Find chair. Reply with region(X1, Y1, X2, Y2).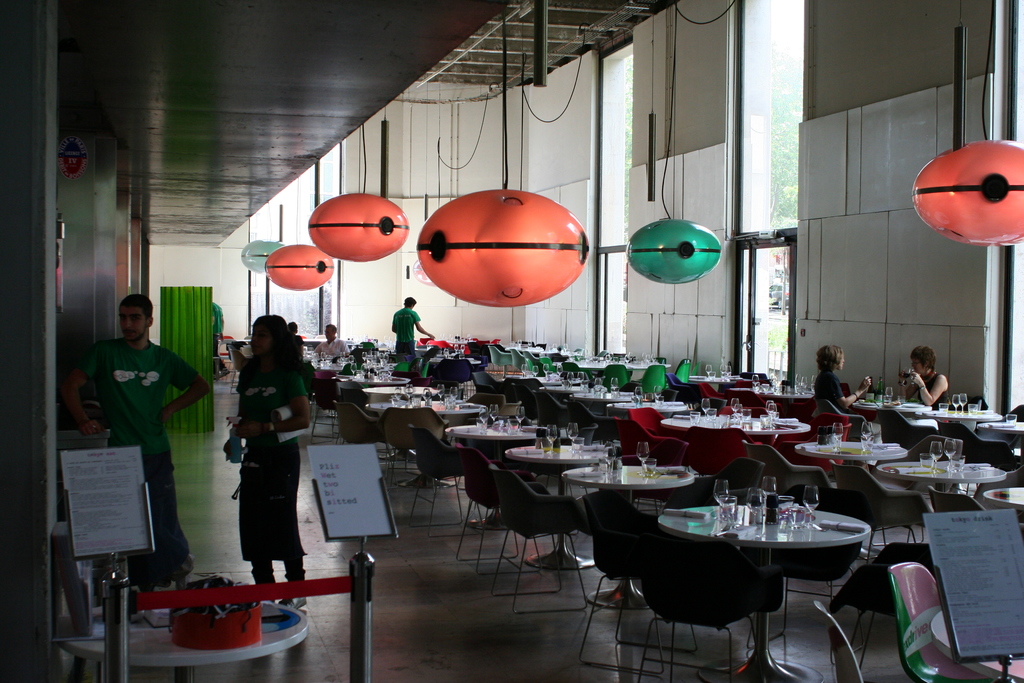
region(567, 399, 625, 442).
